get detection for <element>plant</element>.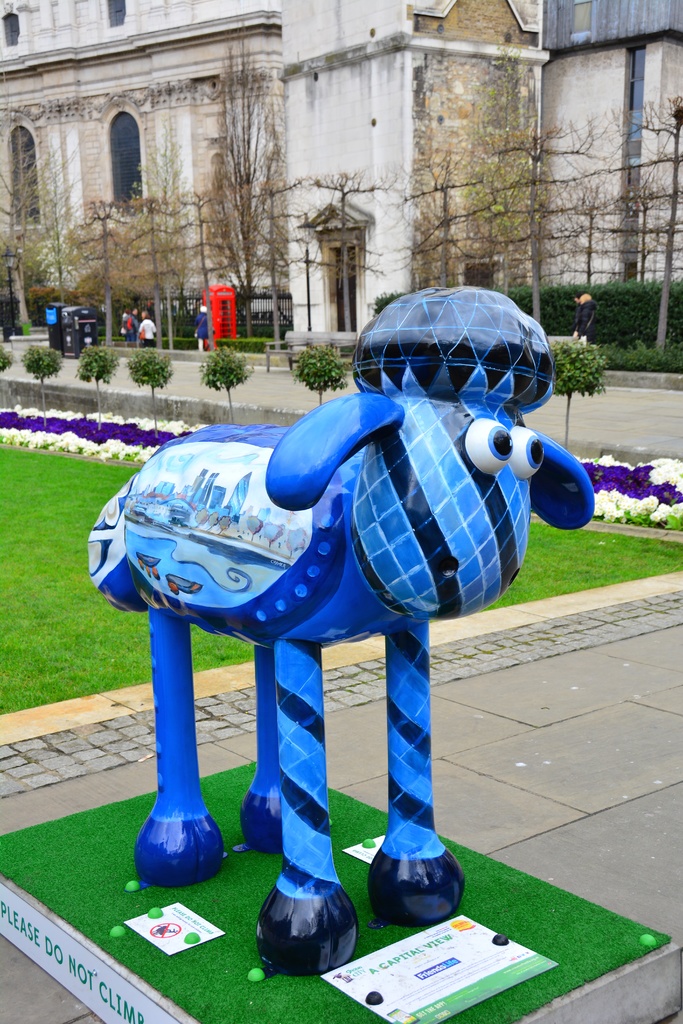
Detection: <box>74,342,122,415</box>.
